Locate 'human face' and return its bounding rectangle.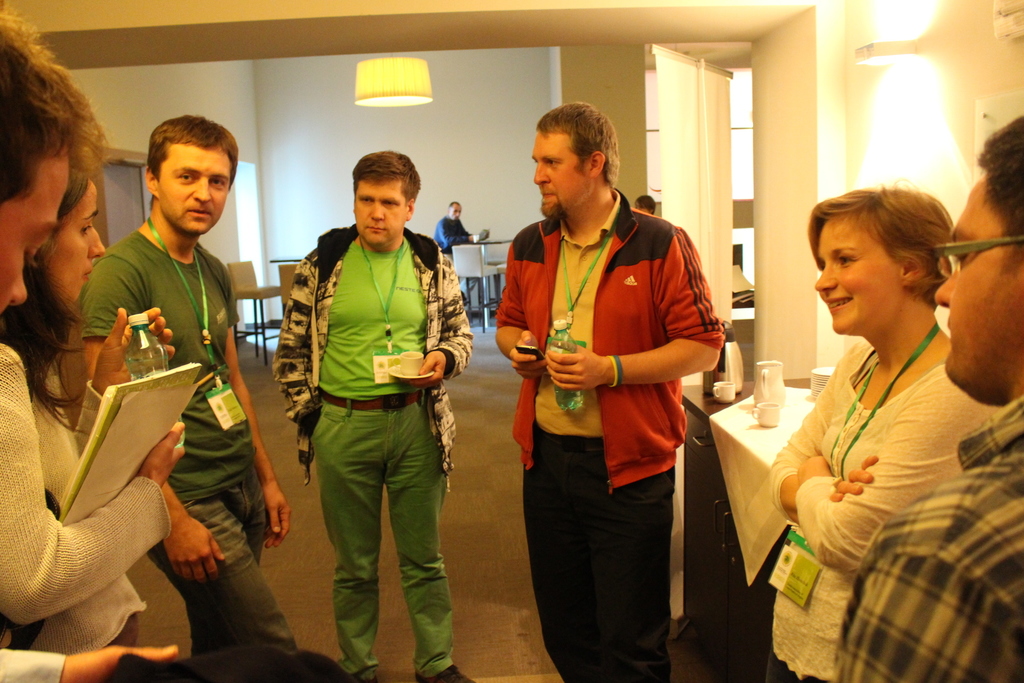
x1=42 y1=177 x2=106 y2=304.
